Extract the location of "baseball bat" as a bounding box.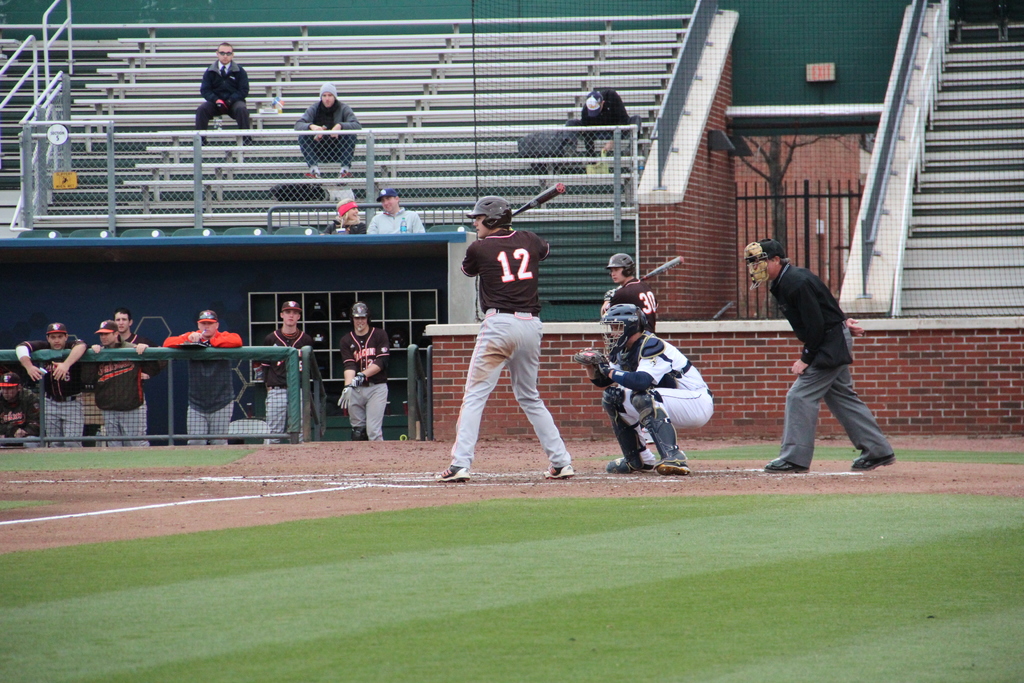
[left=639, top=254, right=684, bottom=282].
